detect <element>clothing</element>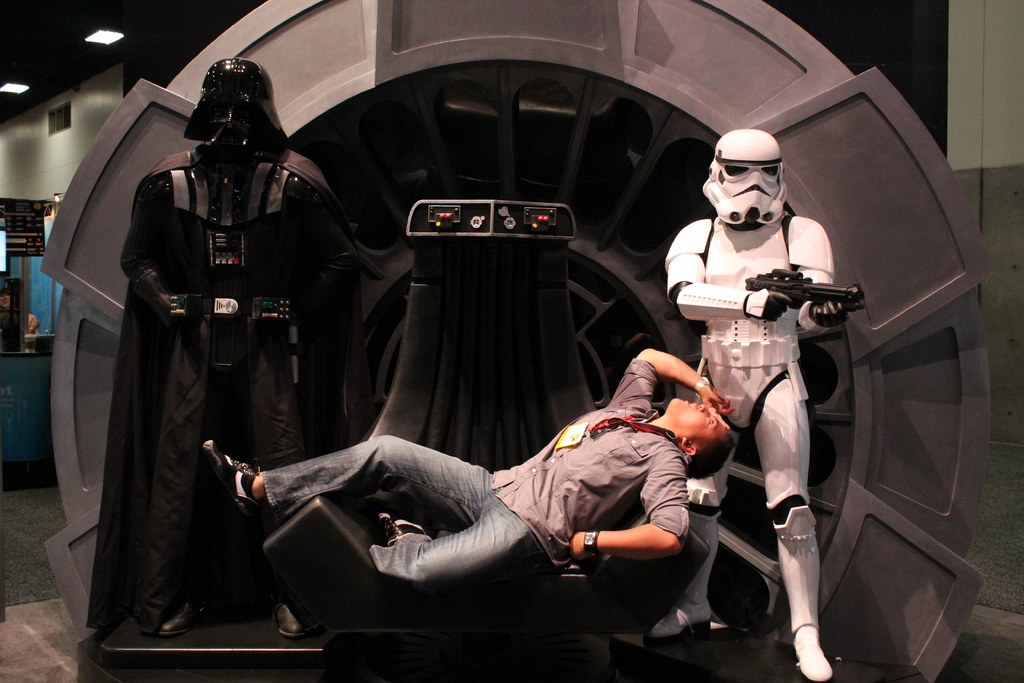
region(72, 101, 351, 648)
